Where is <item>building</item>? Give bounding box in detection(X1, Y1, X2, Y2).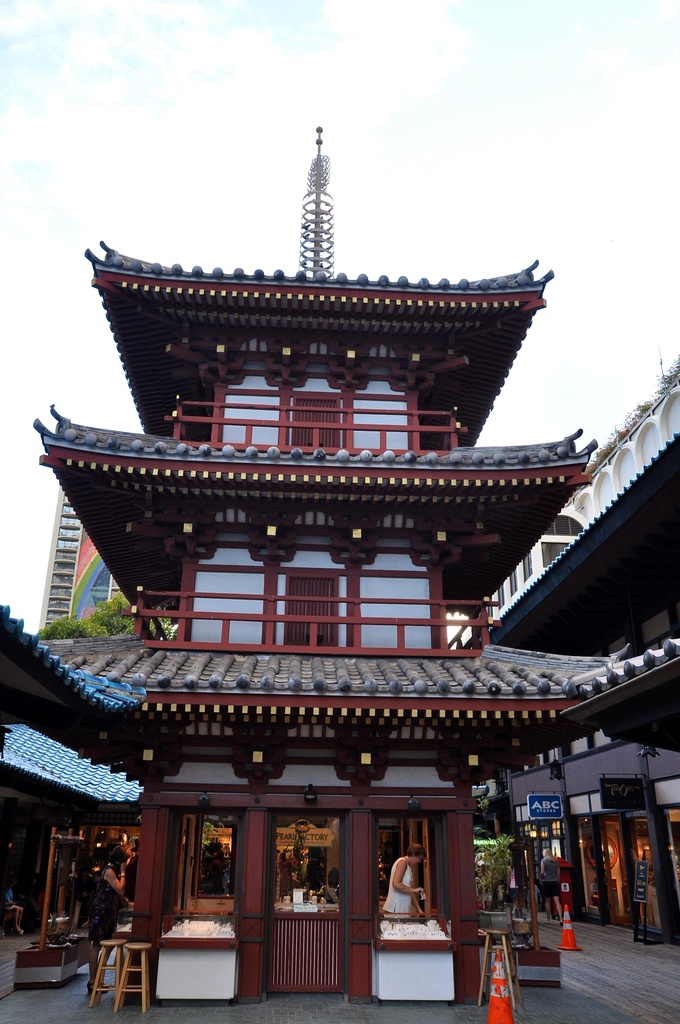
detection(38, 485, 122, 632).
